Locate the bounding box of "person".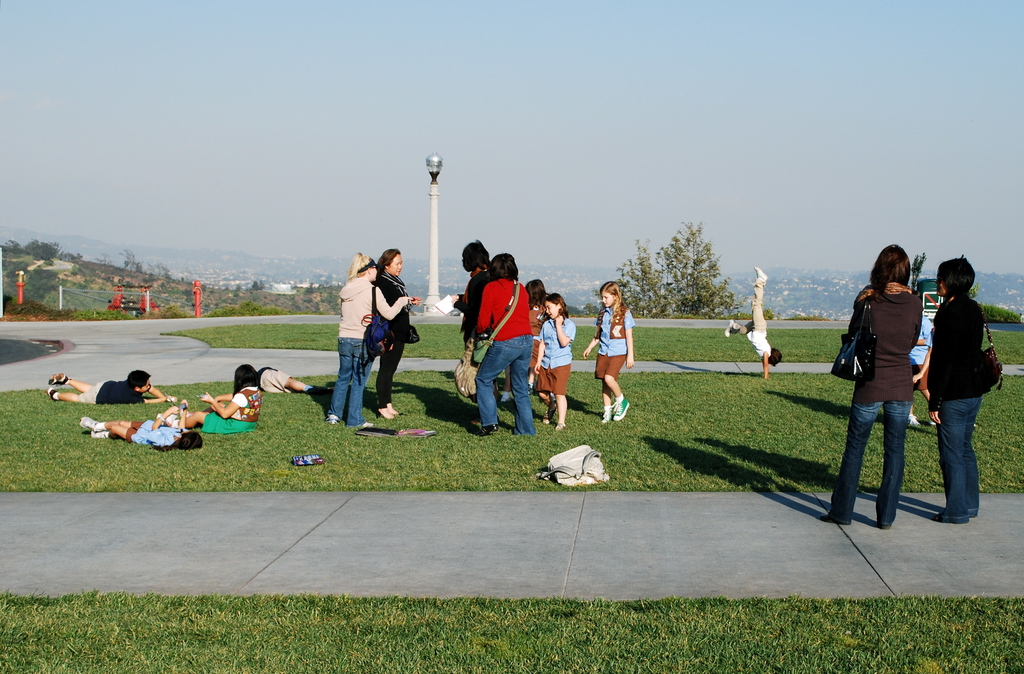
Bounding box: left=536, top=287, right=574, bottom=418.
